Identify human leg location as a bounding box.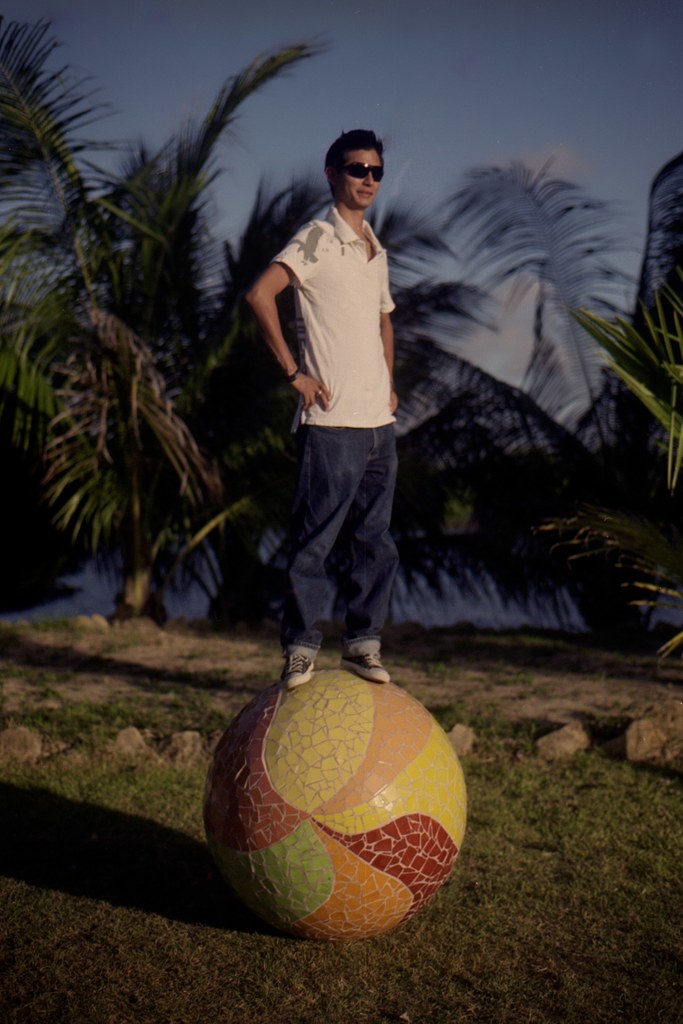
locate(282, 419, 358, 684).
